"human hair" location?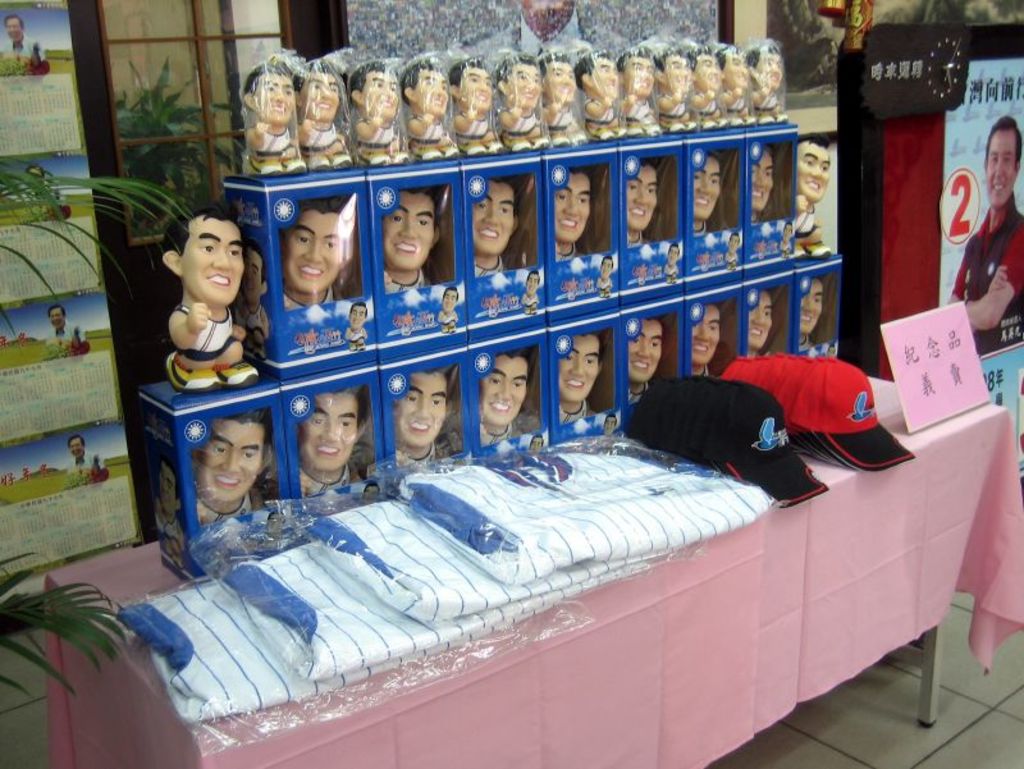
[left=707, top=302, right=719, bottom=328]
